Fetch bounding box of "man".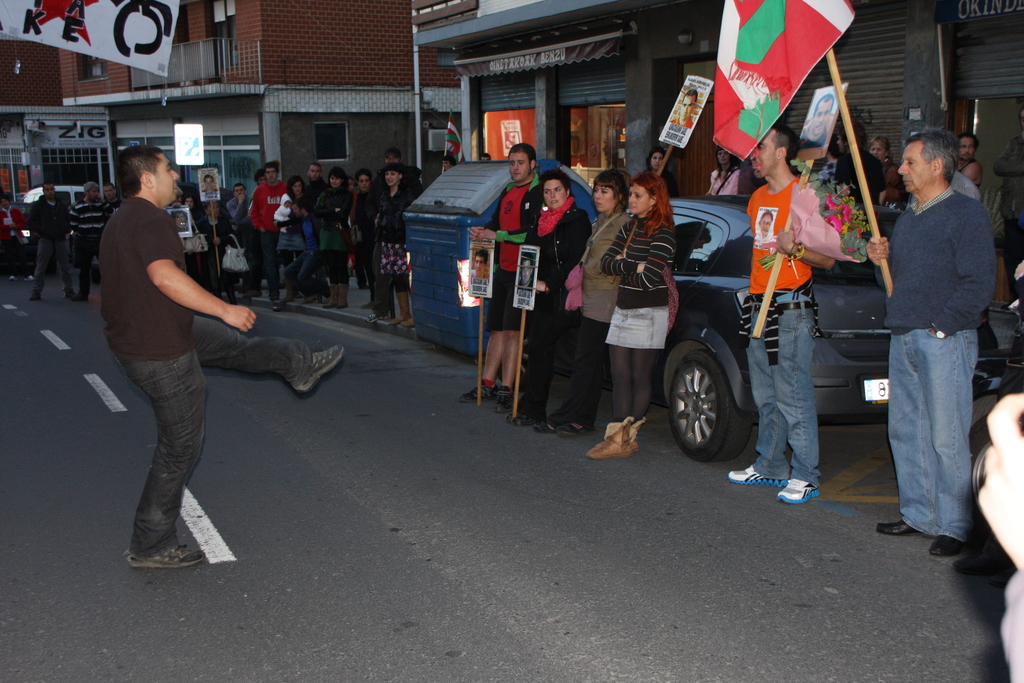
Bbox: bbox(868, 130, 996, 550).
